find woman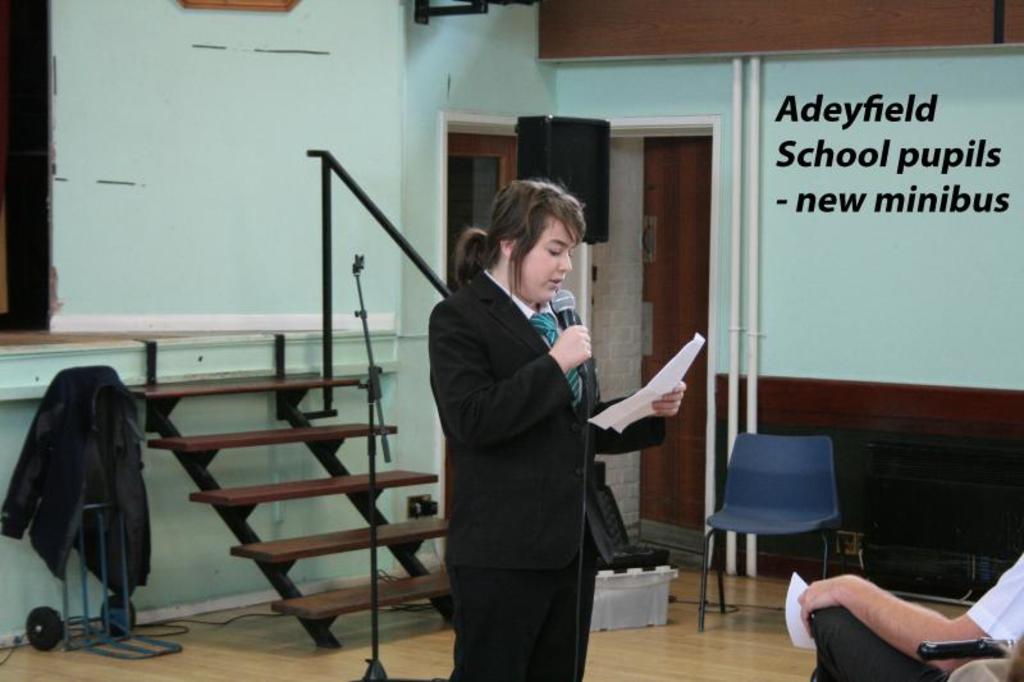
[left=435, top=161, right=662, bottom=678]
